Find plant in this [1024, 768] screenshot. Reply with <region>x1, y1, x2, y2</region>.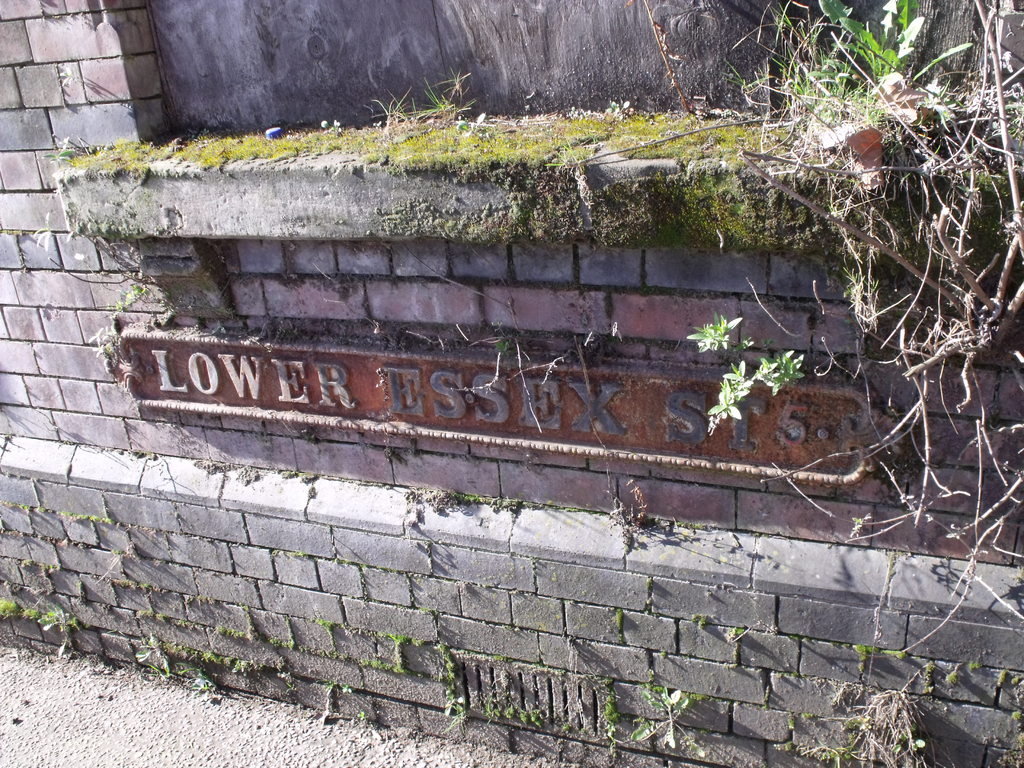
<region>439, 640, 464, 734</region>.
